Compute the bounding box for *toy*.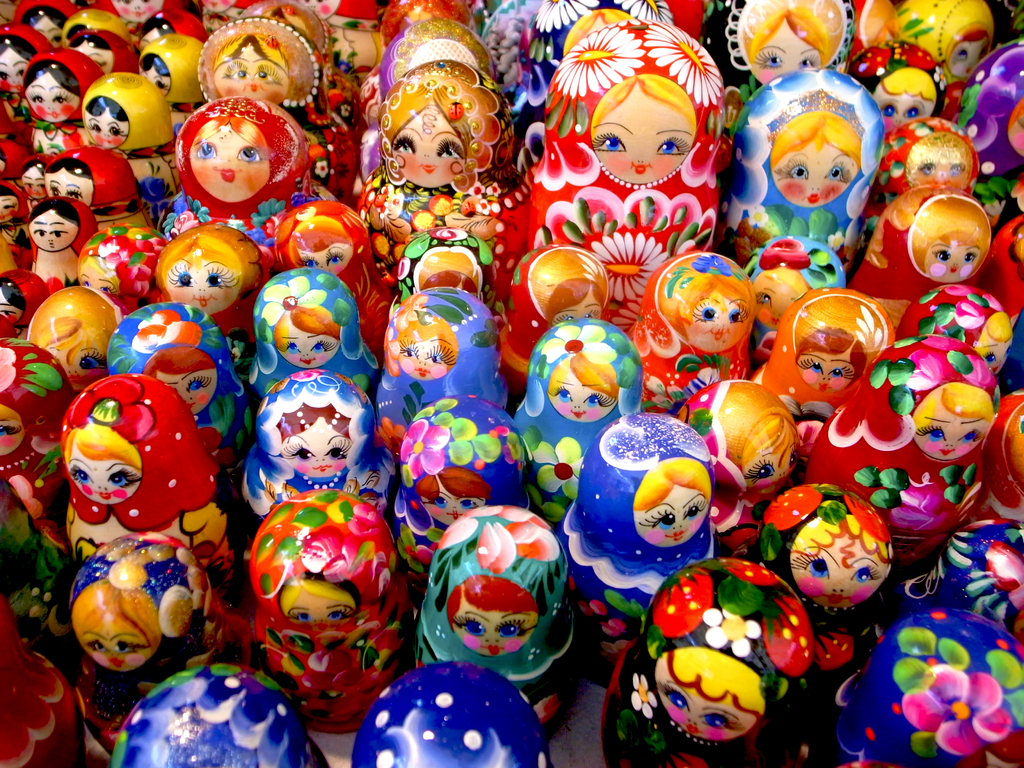
detection(976, 388, 1023, 536).
